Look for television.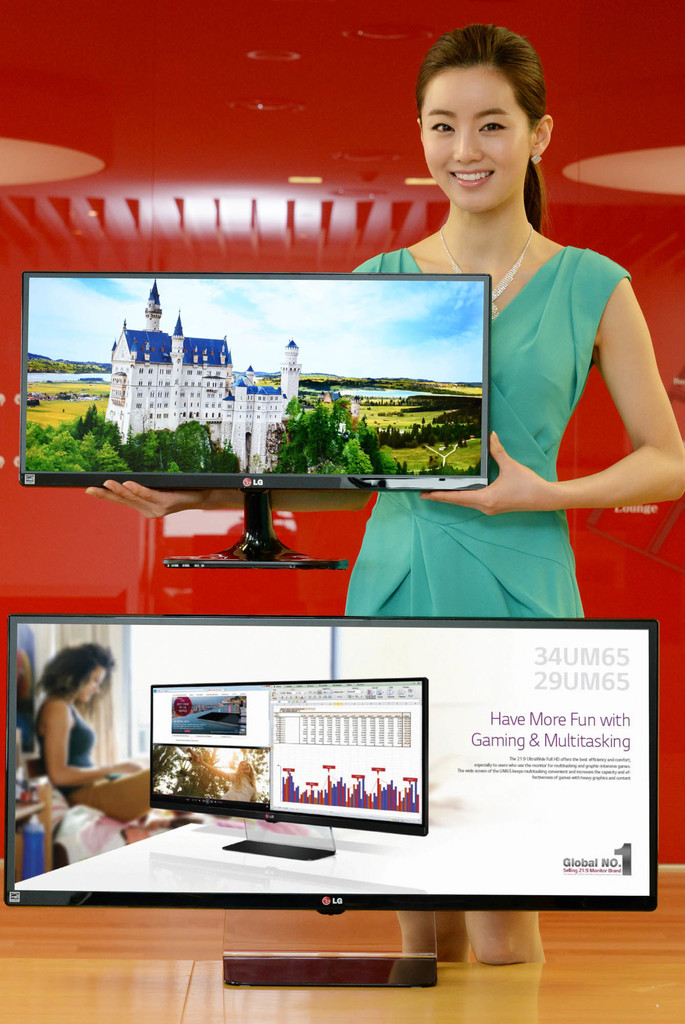
Found: bbox(0, 601, 664, 927).
